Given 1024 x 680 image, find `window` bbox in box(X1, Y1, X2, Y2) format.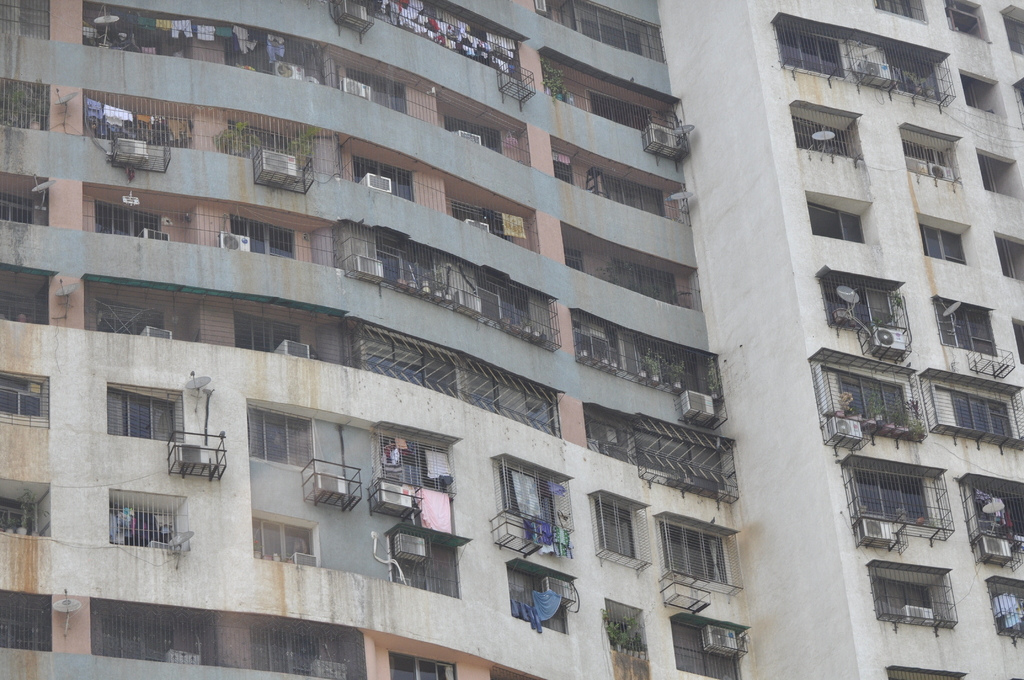
box(506, 560, 564, 635).
